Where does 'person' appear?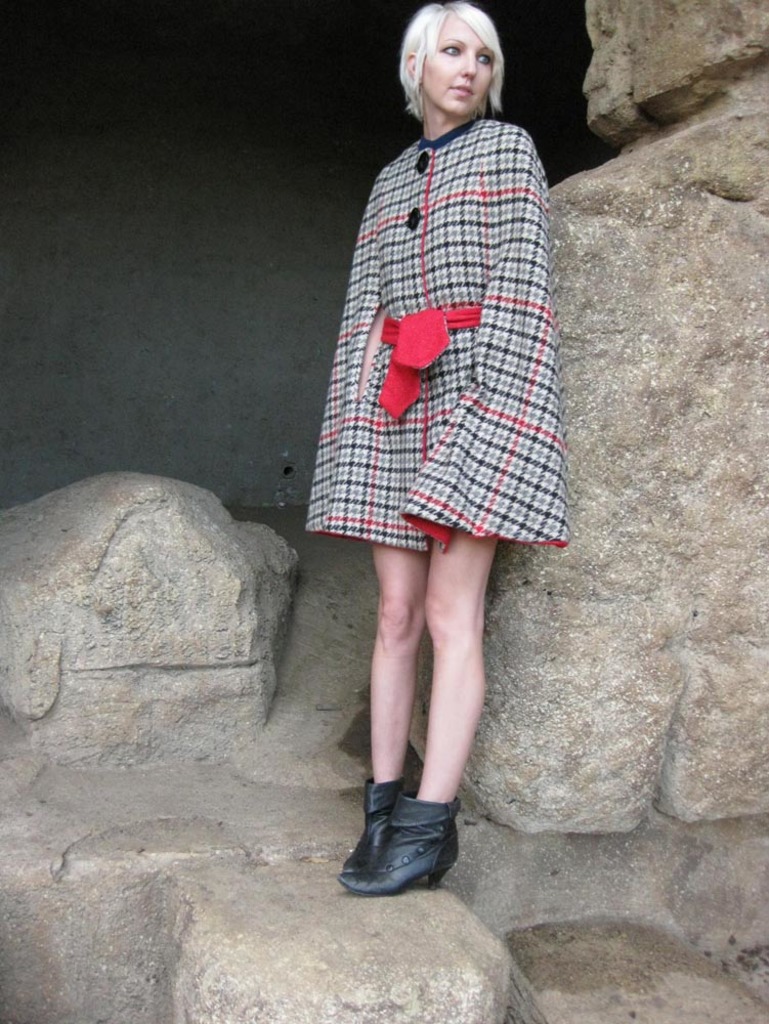
Appears at [309, 0, 570, 895].
